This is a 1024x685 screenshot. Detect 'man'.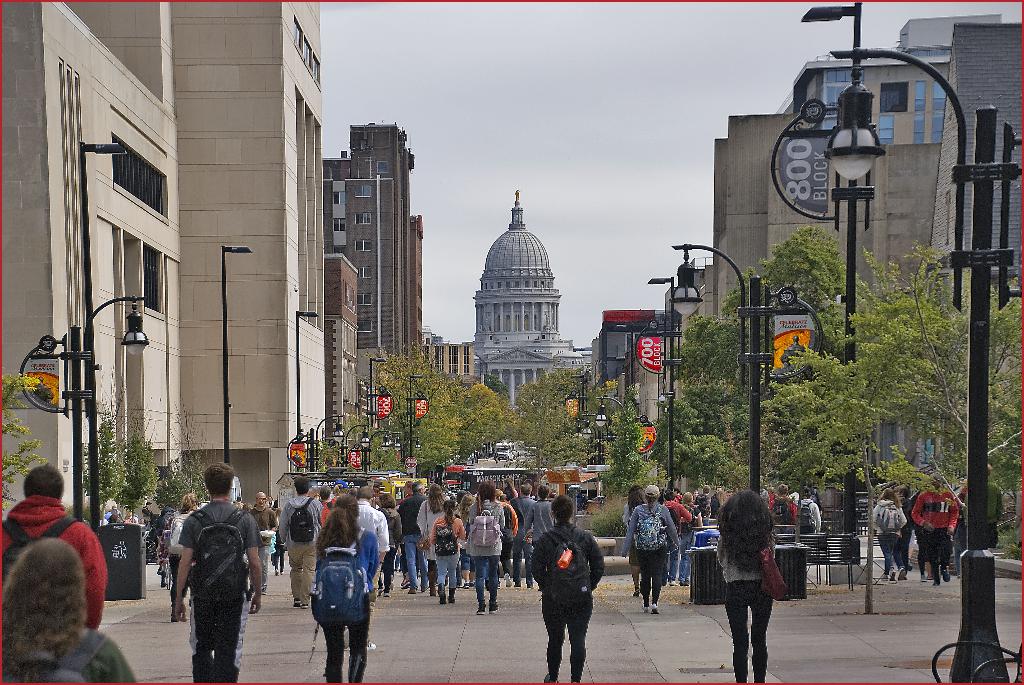
region(696, 482, 714, 528).
